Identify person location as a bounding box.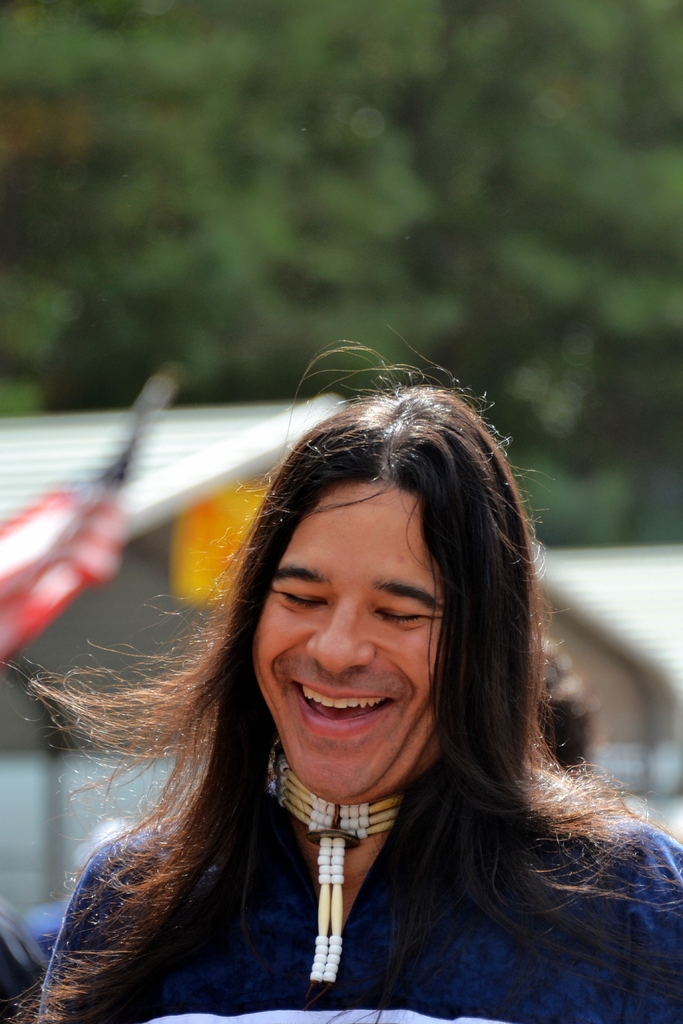
x1=10, y1=339, x2=682, y2=1023.
